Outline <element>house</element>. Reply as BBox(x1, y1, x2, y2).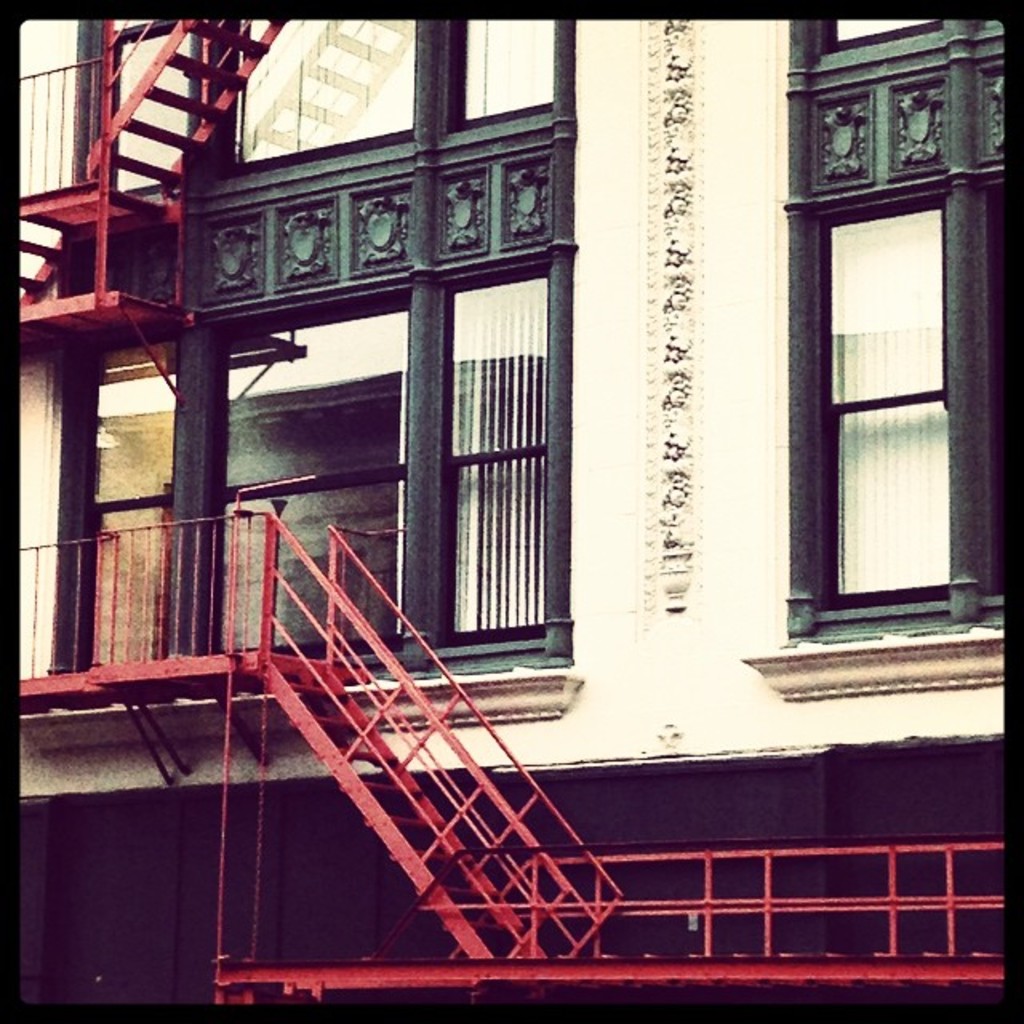
BBox(16, 14, 1022, 1021).
